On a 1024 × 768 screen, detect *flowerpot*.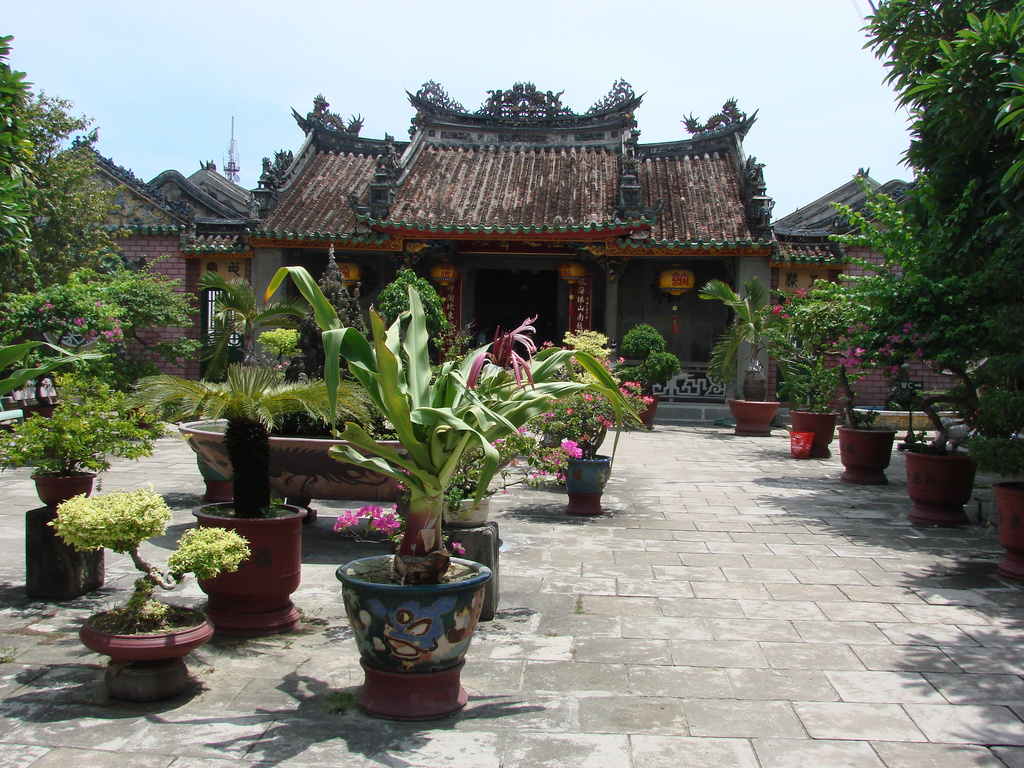
x1=72 y1=598 x2=214 y2=661.
